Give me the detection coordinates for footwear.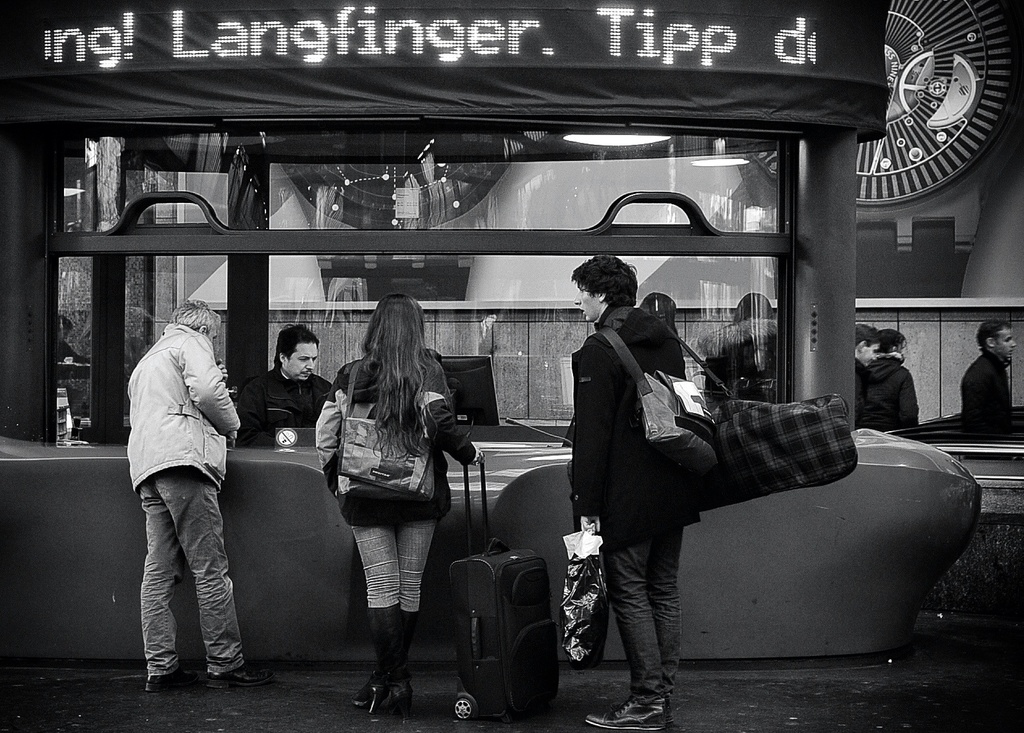
x1=368 y1=604 x2=410 y2=716.
